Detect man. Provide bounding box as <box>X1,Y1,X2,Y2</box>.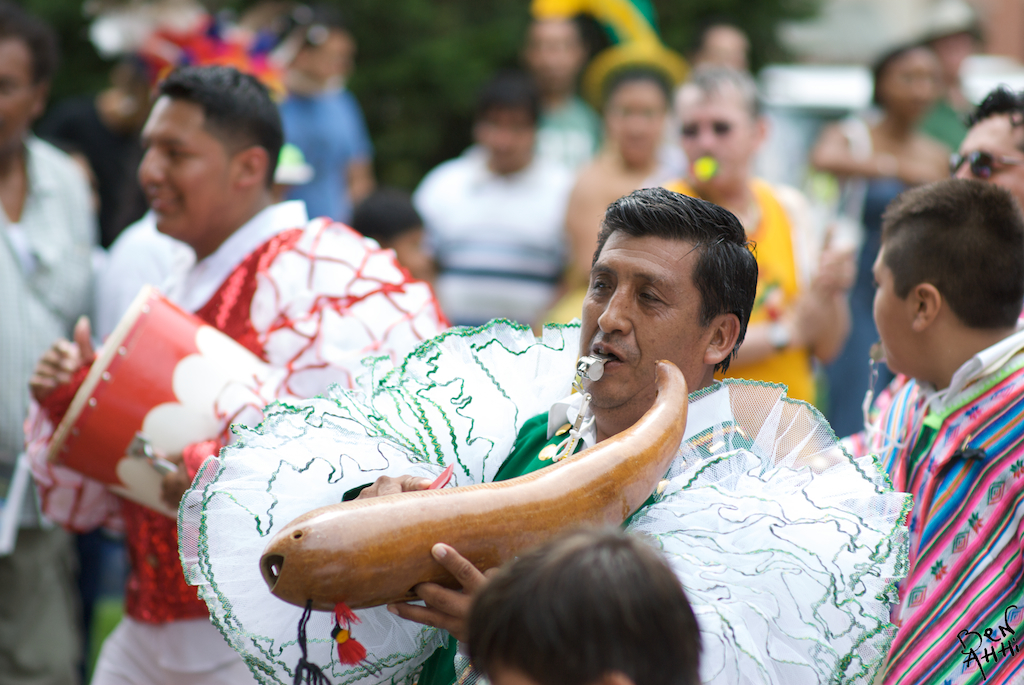
<box>0,12,95,684</box>.
